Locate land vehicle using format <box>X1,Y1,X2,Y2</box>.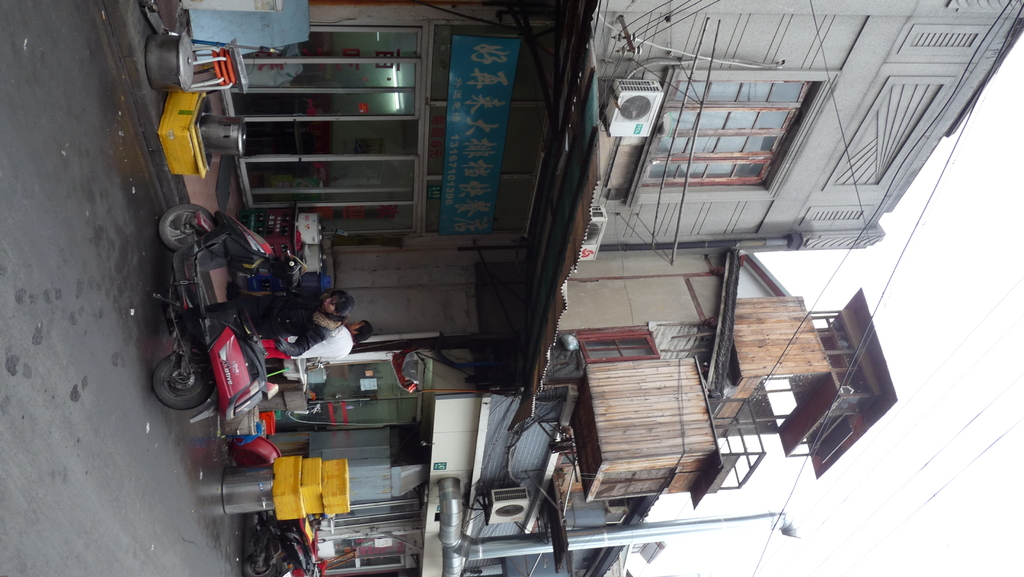
<box>143,200,305,423</box>.
